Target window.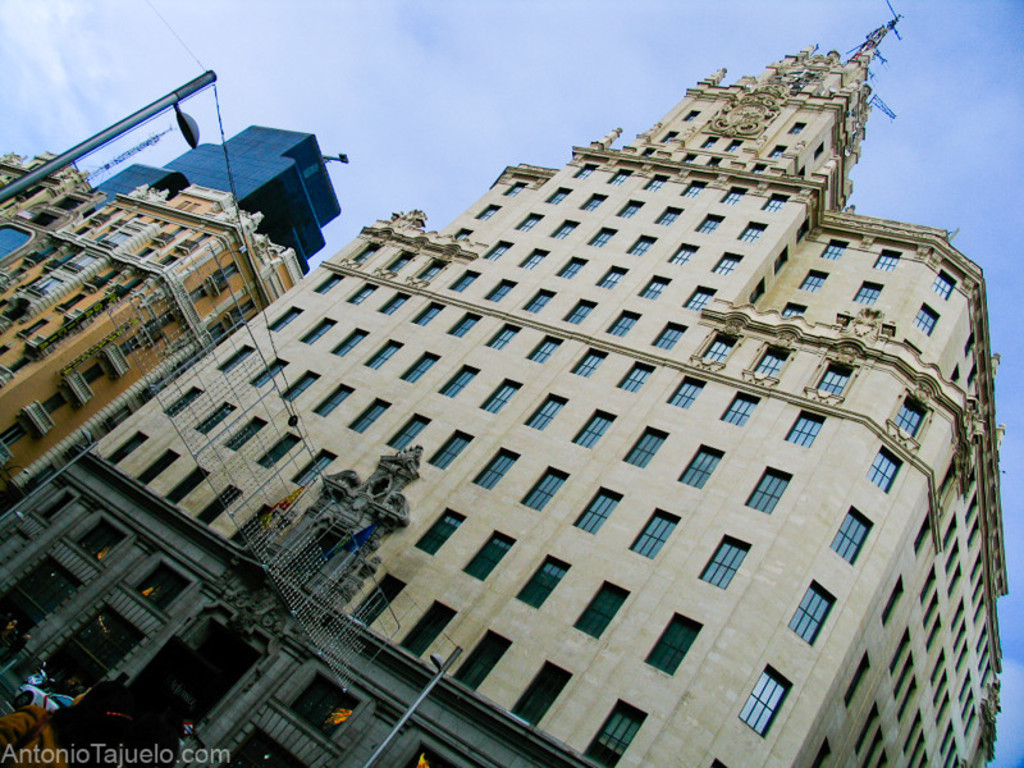
Target region: bbox(584, 228, 618, 255).
